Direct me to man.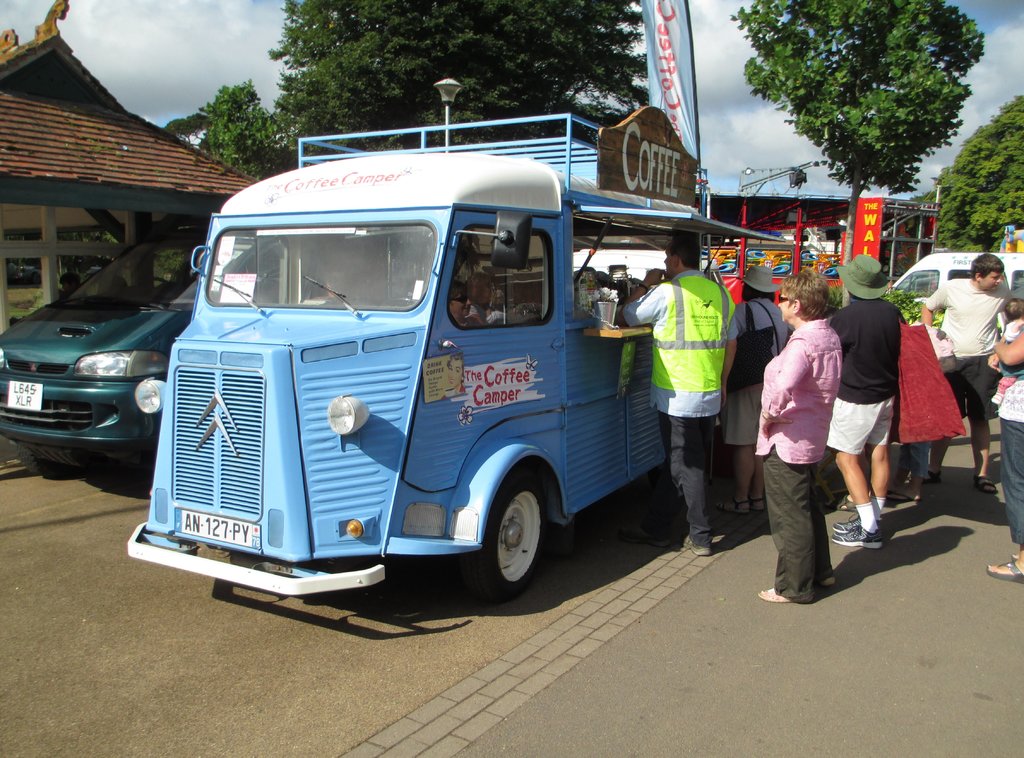
Direction: detection(615, 226, 737, 563).
